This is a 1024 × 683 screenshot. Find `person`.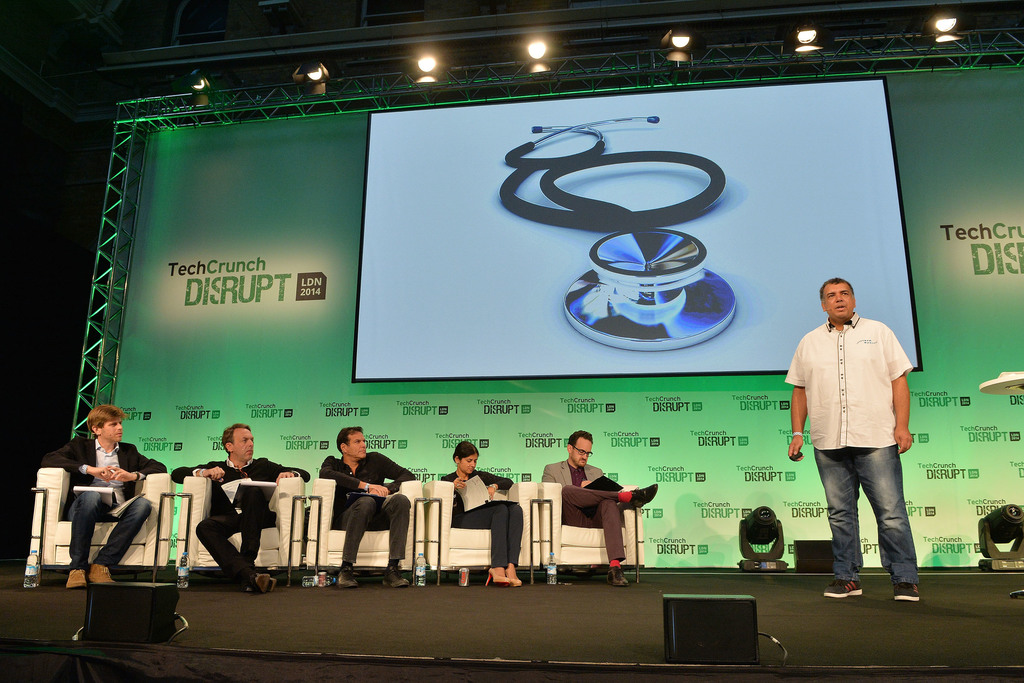
Bounding box: bbox=[170, 423, 312, 595].
